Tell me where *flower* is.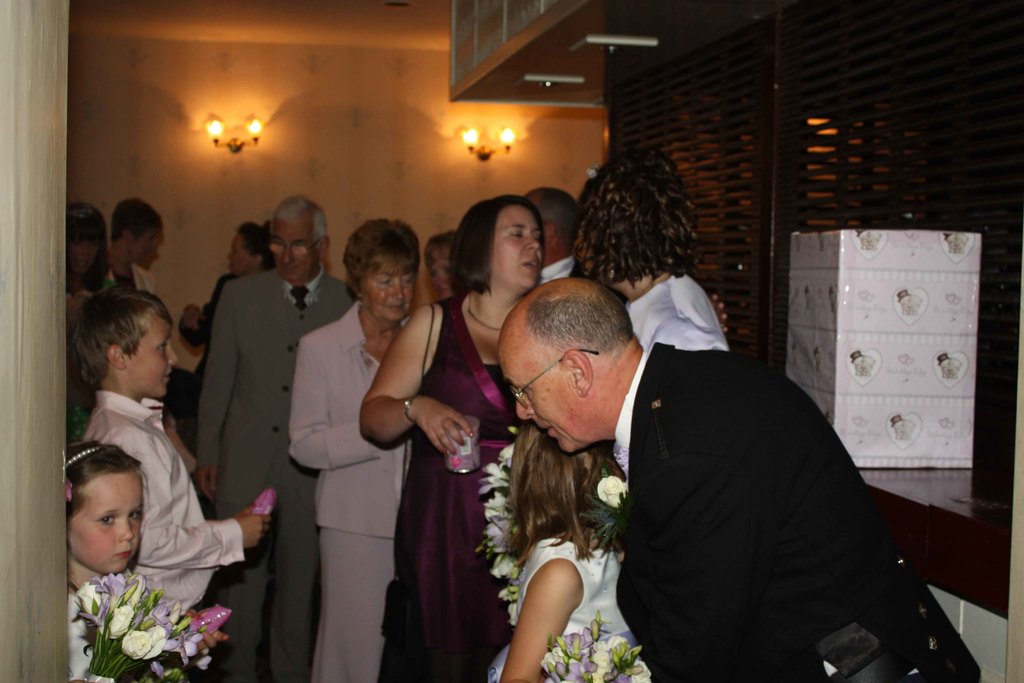
*flower* is at Rect(594, 477, 635, 508).
